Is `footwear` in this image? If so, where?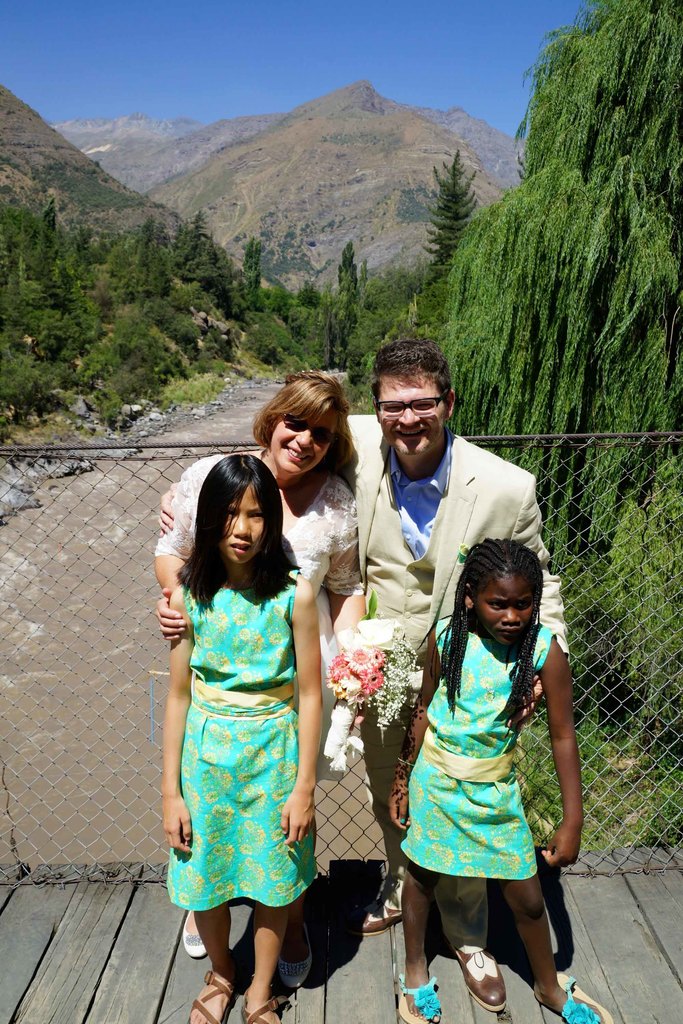
Yes, at x1=240 y1=991 x2=292 y2=1023.
